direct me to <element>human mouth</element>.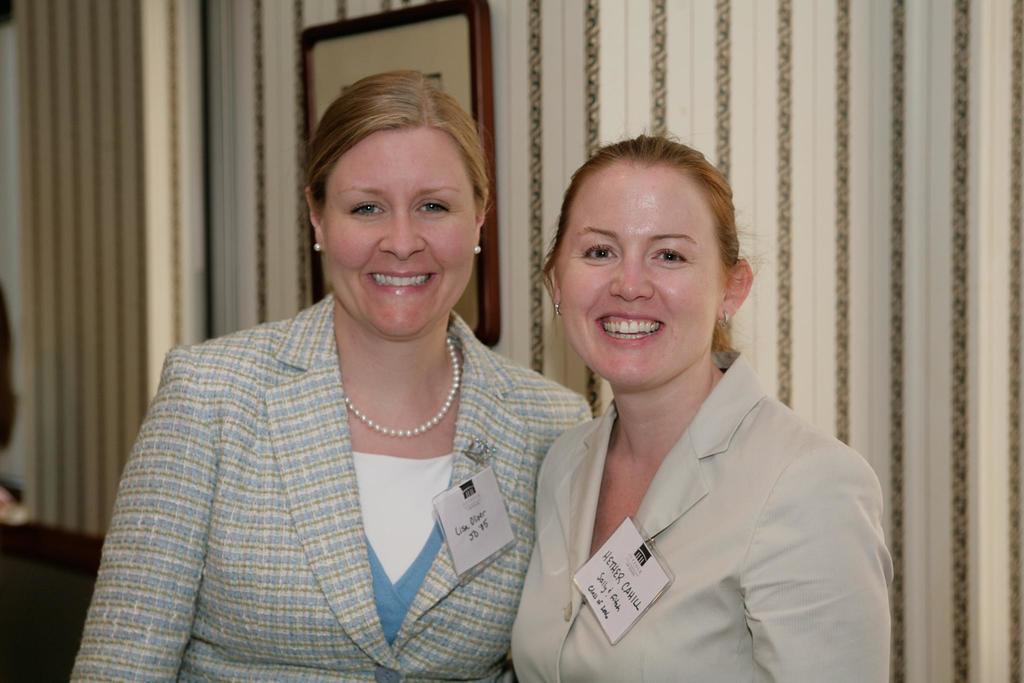
Direction: BBox(594, 309, 666, 347).
